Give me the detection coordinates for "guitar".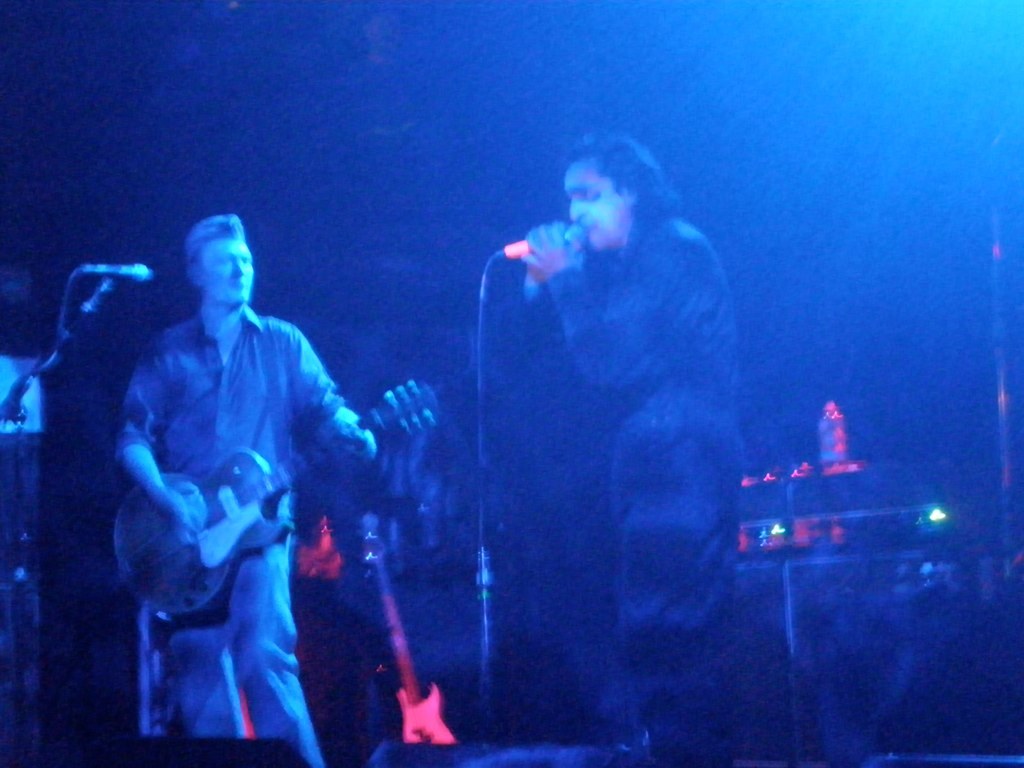
pyautogui.locateOnScreen(111, 376, 442, 629).
